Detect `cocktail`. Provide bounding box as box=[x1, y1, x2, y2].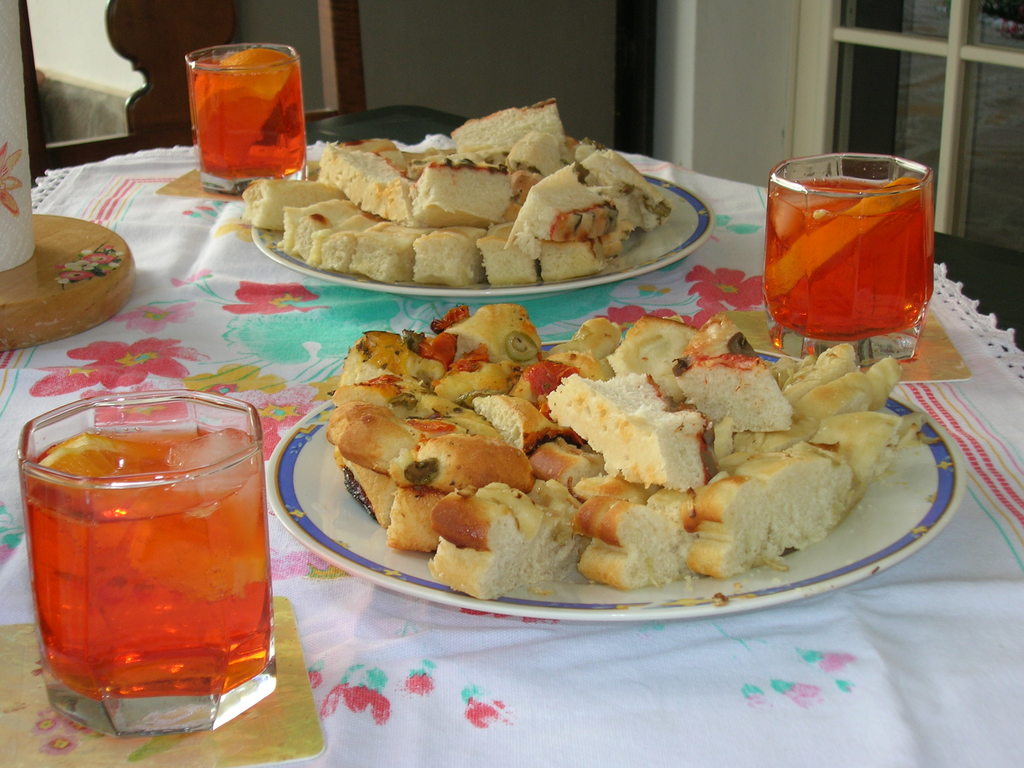
box=[20, 384, 267, 723].
